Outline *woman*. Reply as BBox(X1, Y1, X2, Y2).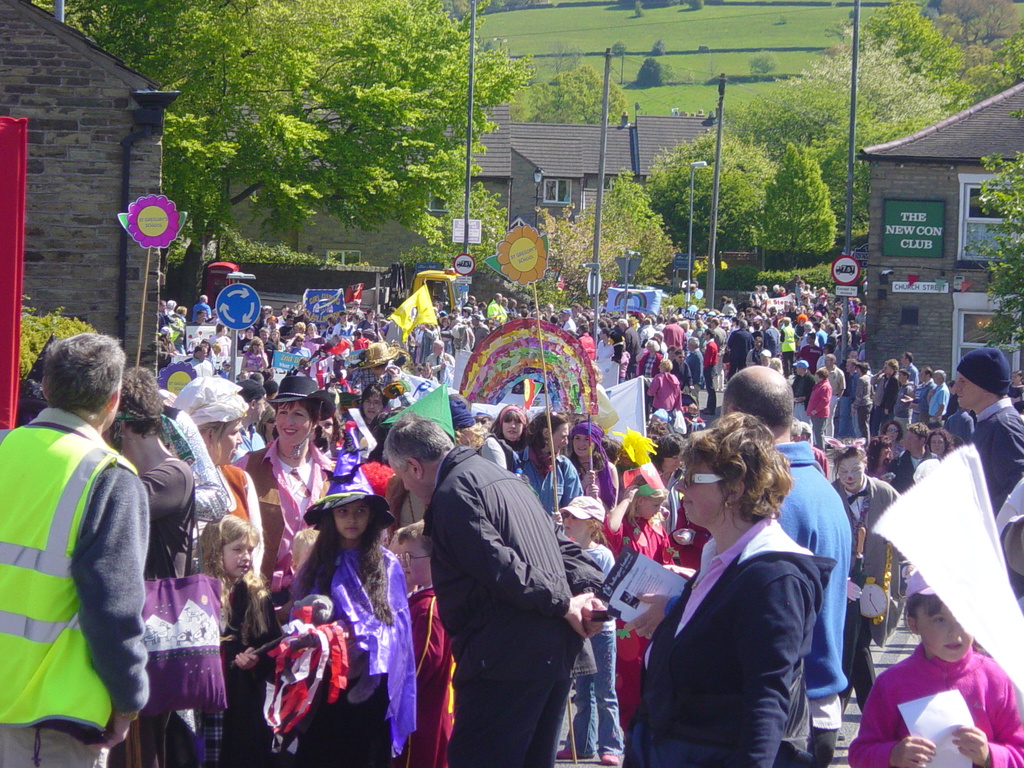
BBox(100, 366, 195, 767).
